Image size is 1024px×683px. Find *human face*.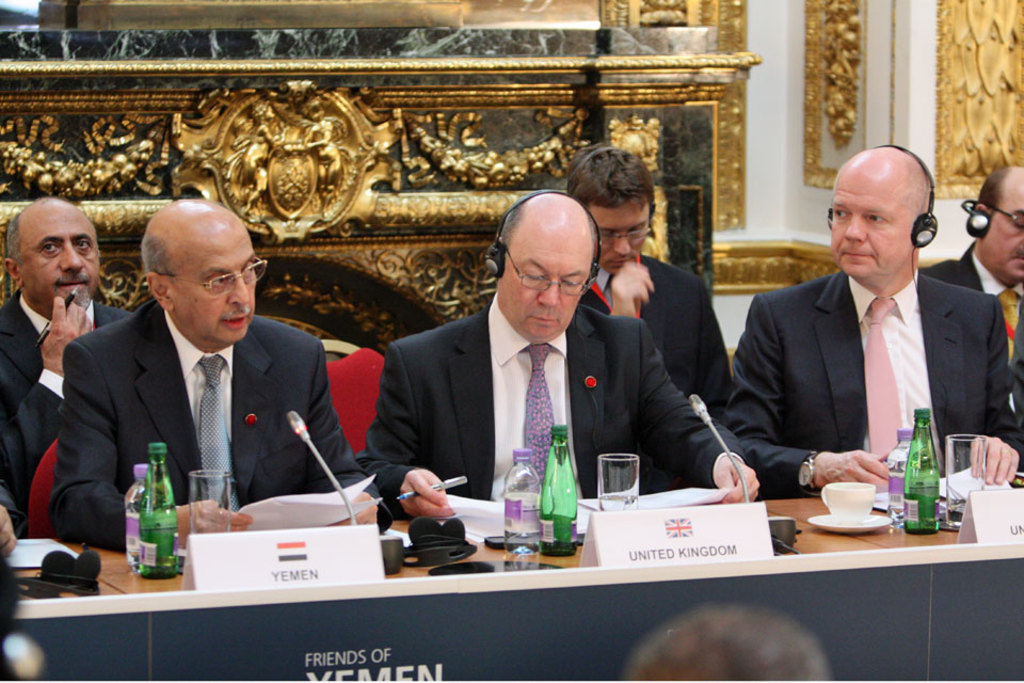
Rect(21, 204, 98, 309).
